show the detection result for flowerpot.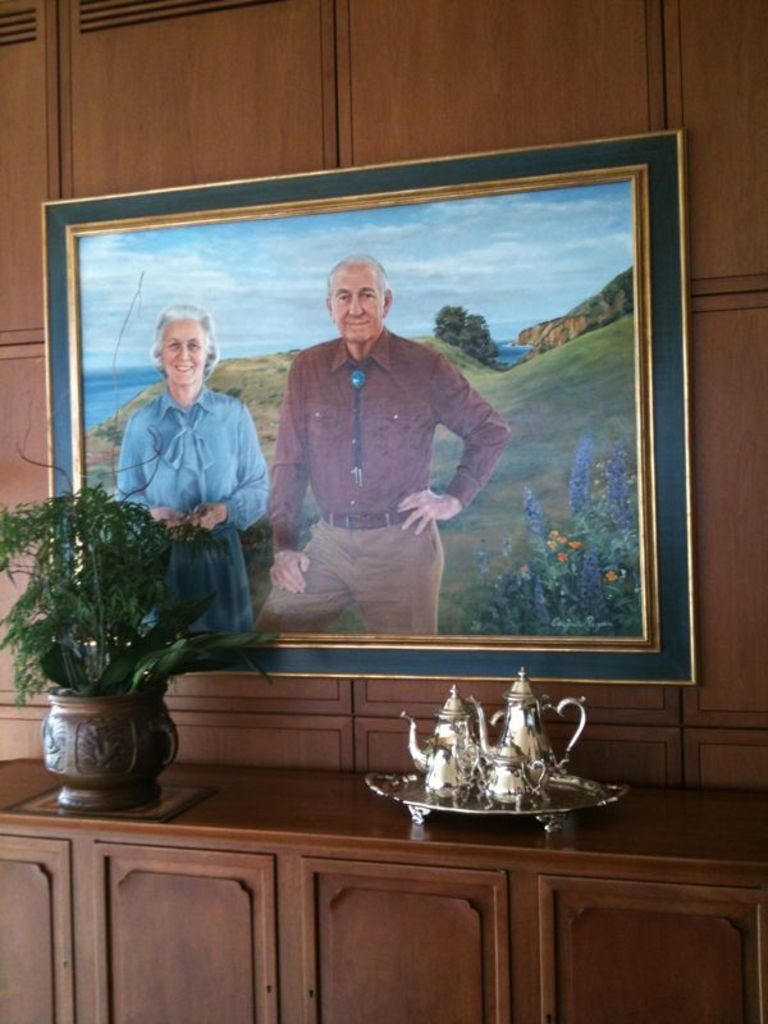
<box>36,687,188,809</box>.
